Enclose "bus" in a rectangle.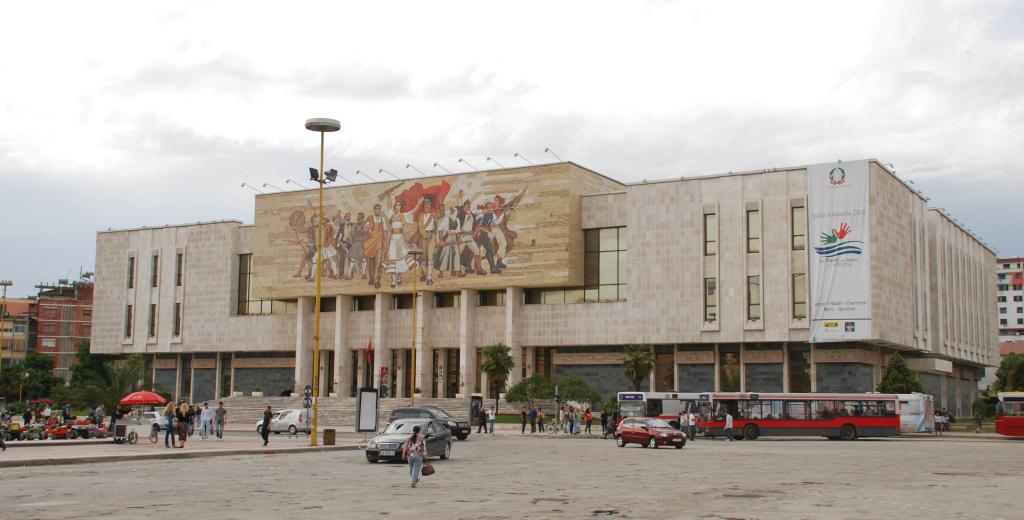
rect(699, 391, 932, 444).
